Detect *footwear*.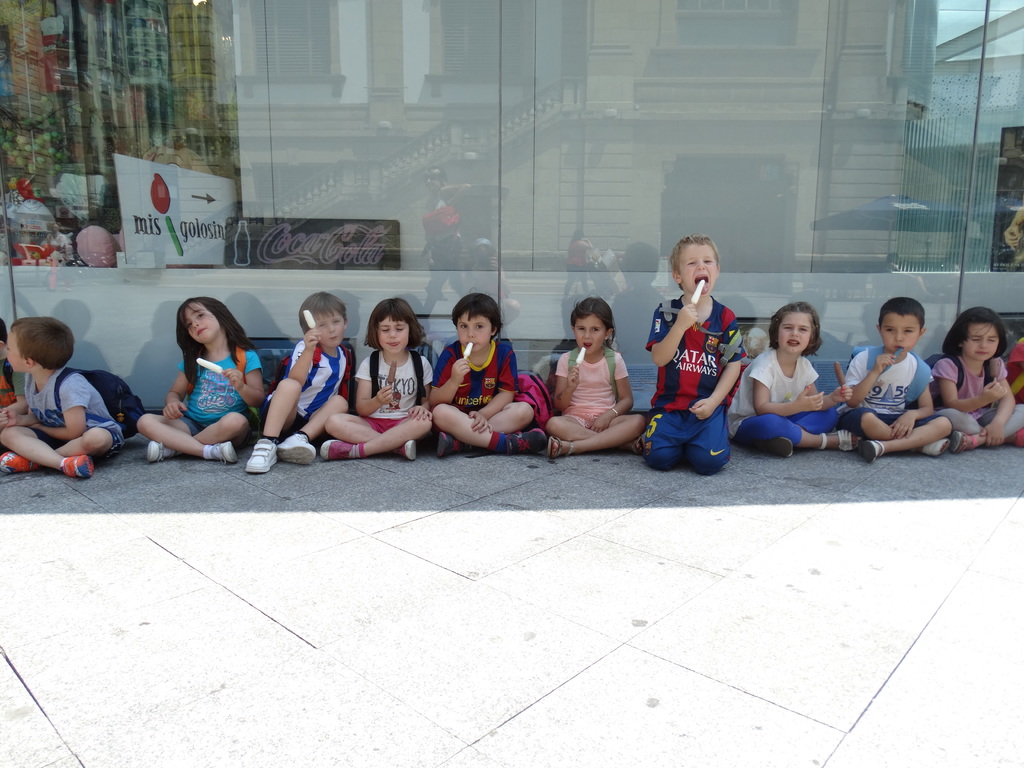
Detected at left=518, top=428, right=541, bottom=455.
